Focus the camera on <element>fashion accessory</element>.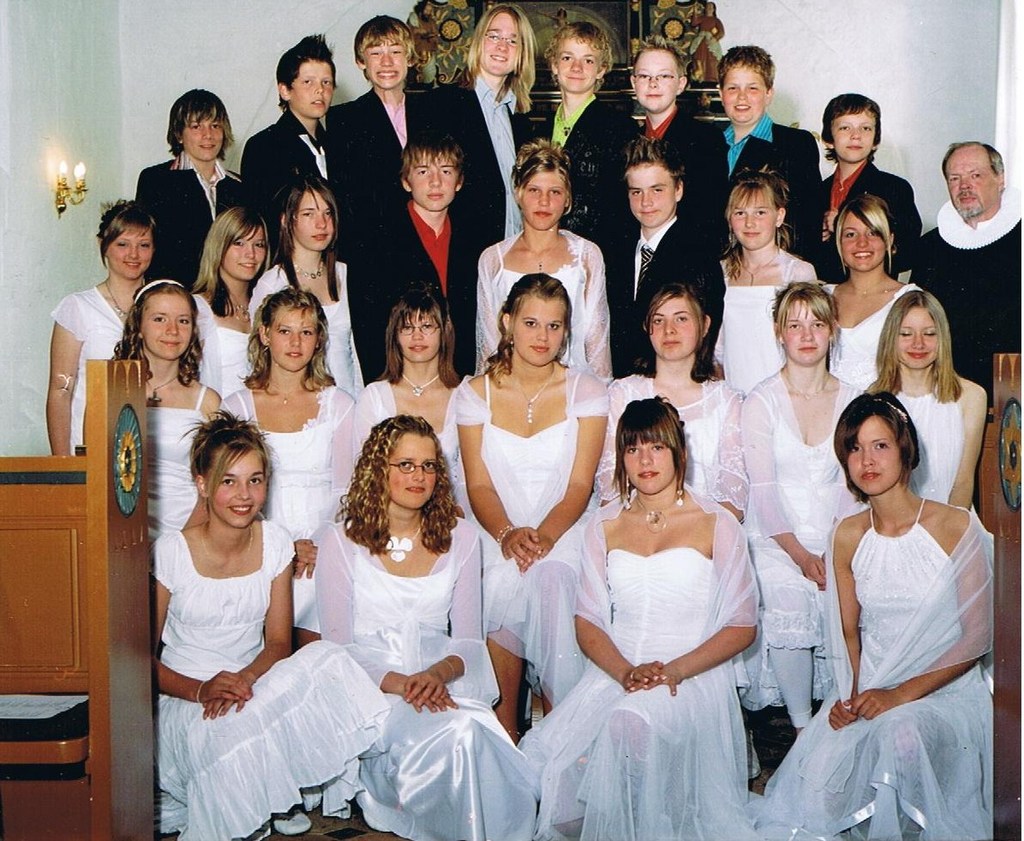
Focus region: detection(670, 476, 689, 512).
